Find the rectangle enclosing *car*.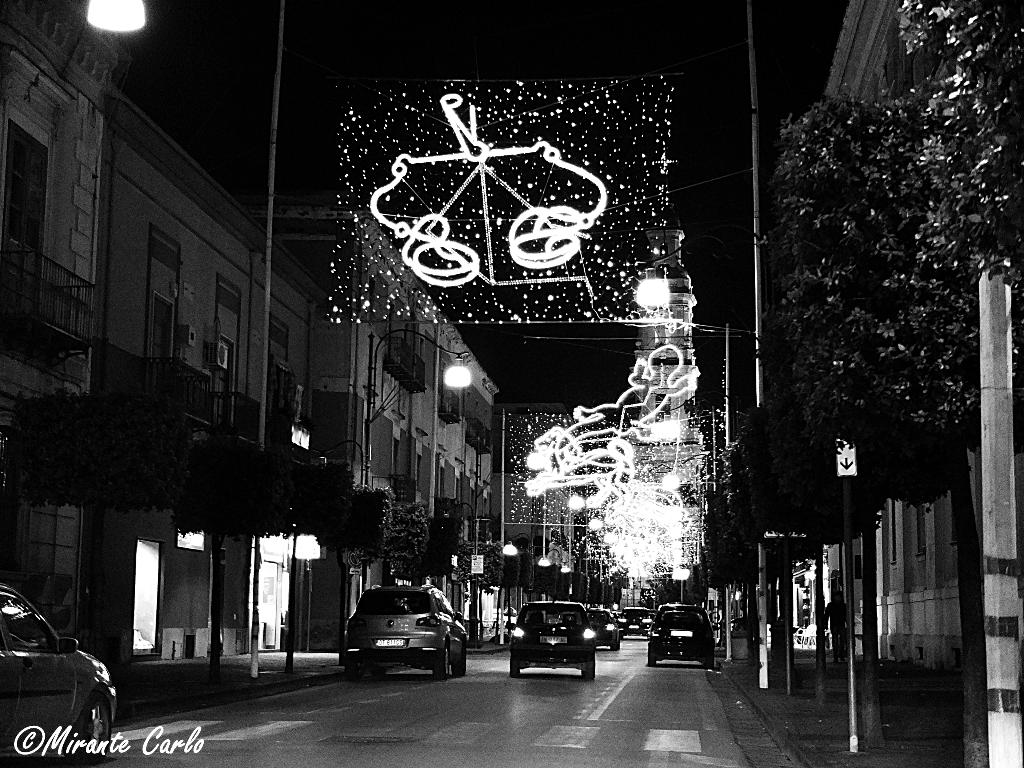
332, 588, 462, 683.
